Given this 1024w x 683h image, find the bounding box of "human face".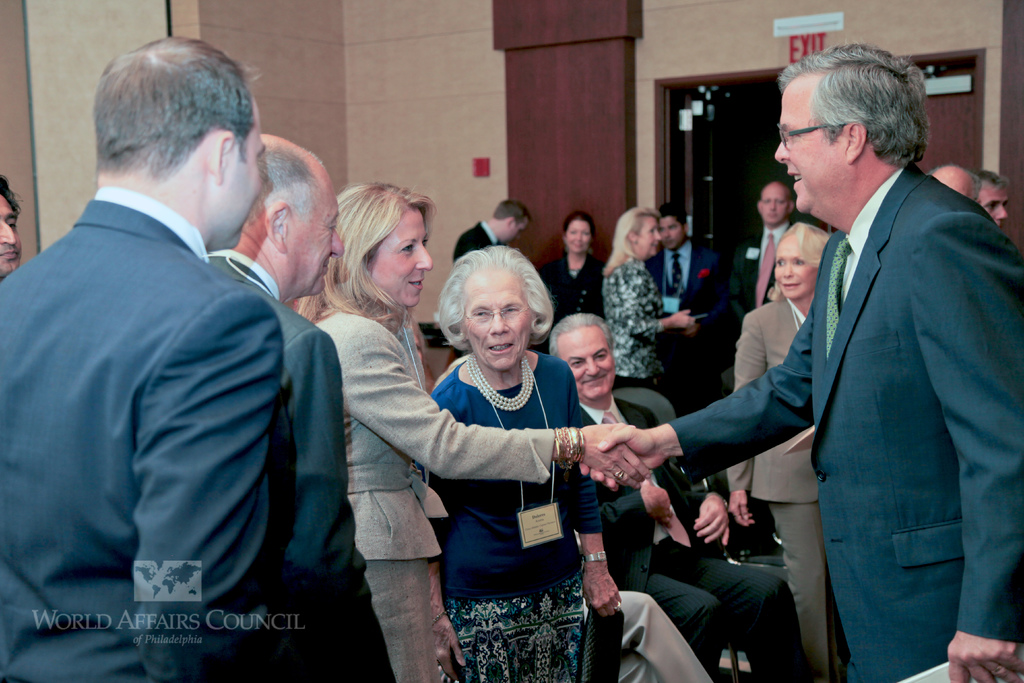
bbox(660, 215, 687, 251).
